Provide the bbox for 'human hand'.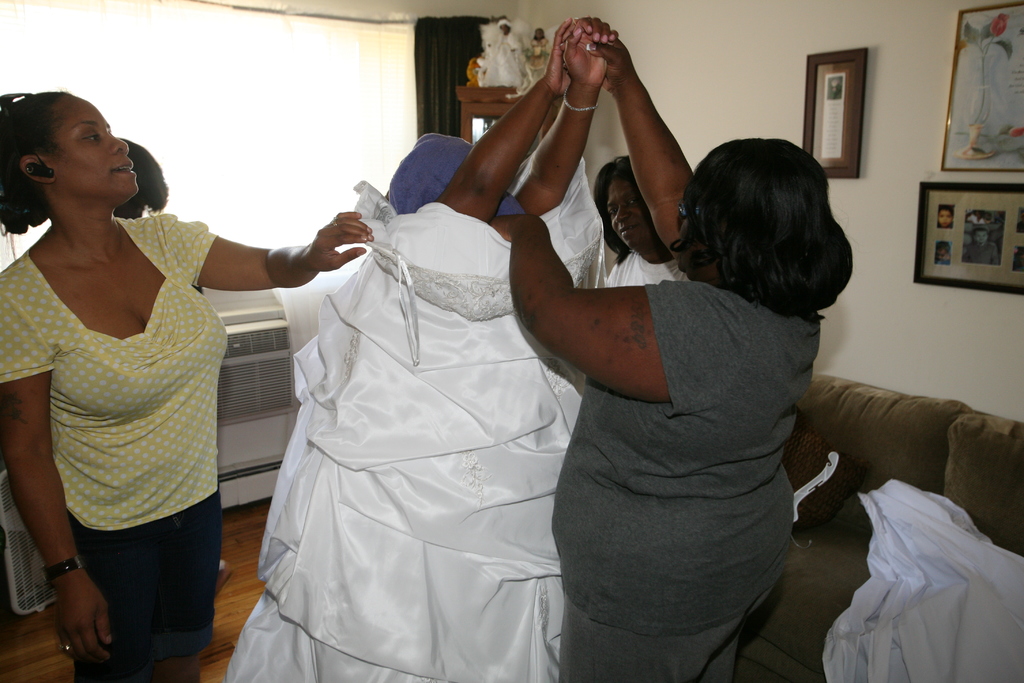
[586,29,636,93].
